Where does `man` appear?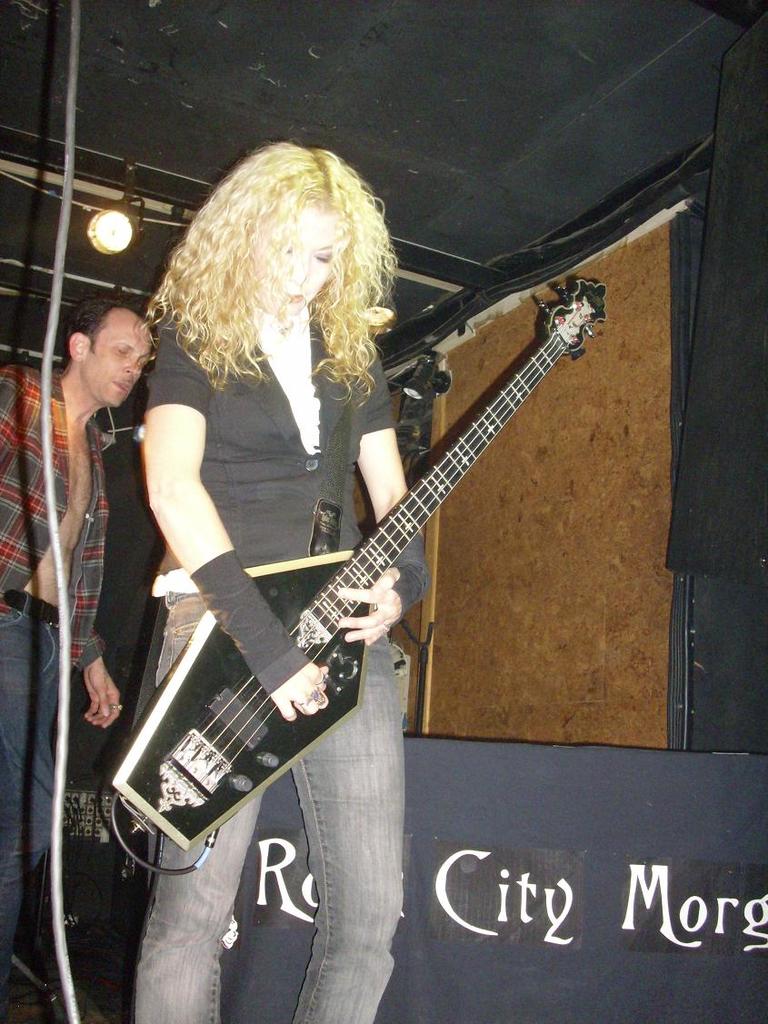
Appears at locate(0, 295, 152, 1018).
